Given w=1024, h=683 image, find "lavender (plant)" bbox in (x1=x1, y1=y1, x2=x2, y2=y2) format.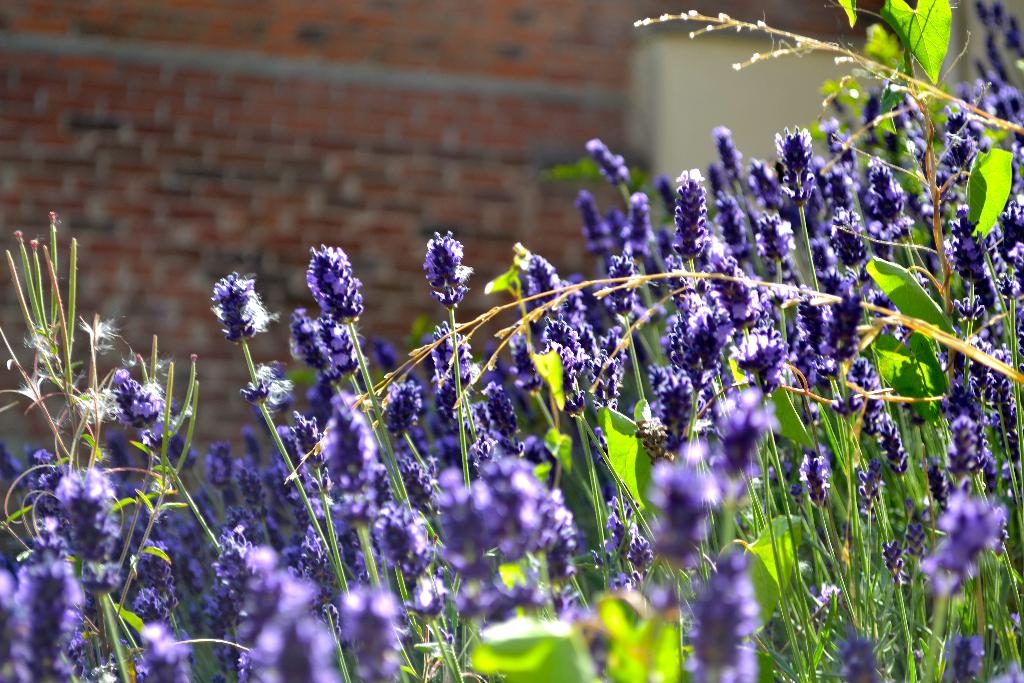
(x1=808, y1=451, x2=831, y2=542).
